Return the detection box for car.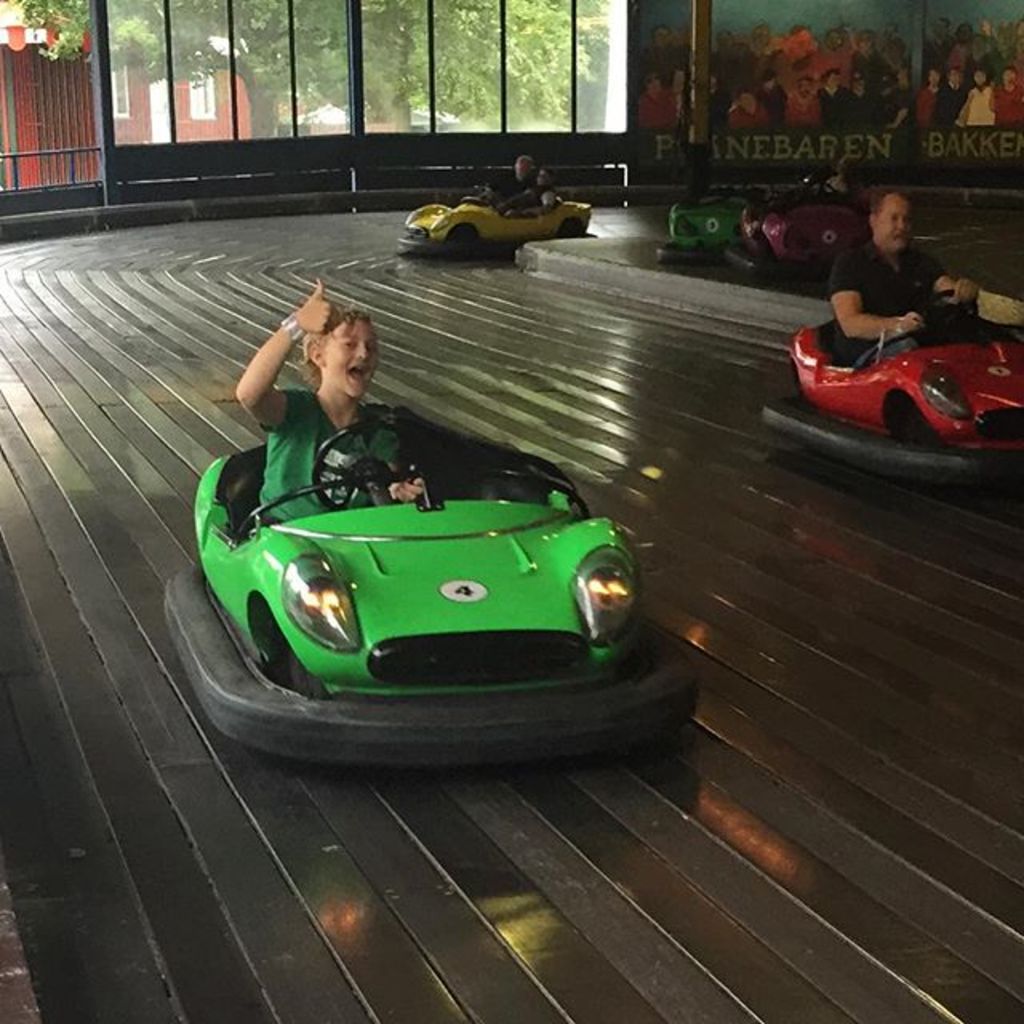
left=763, top=294, right=1022, bottom=485.
